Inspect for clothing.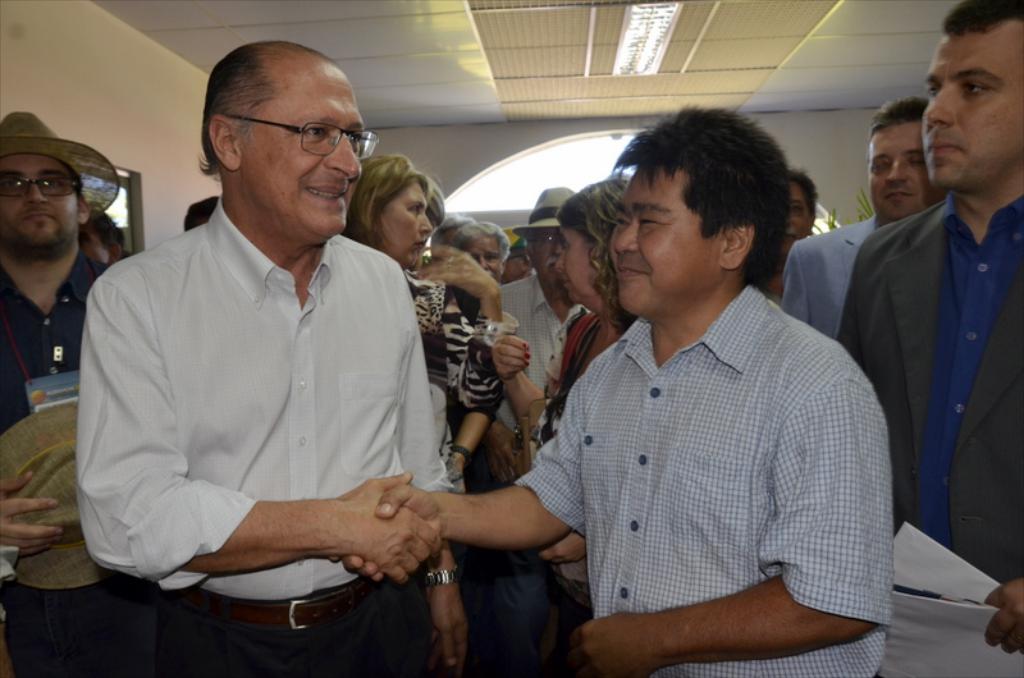
Inspection: pyautogui.locateOnScreen(774, 220, 878, 372).
